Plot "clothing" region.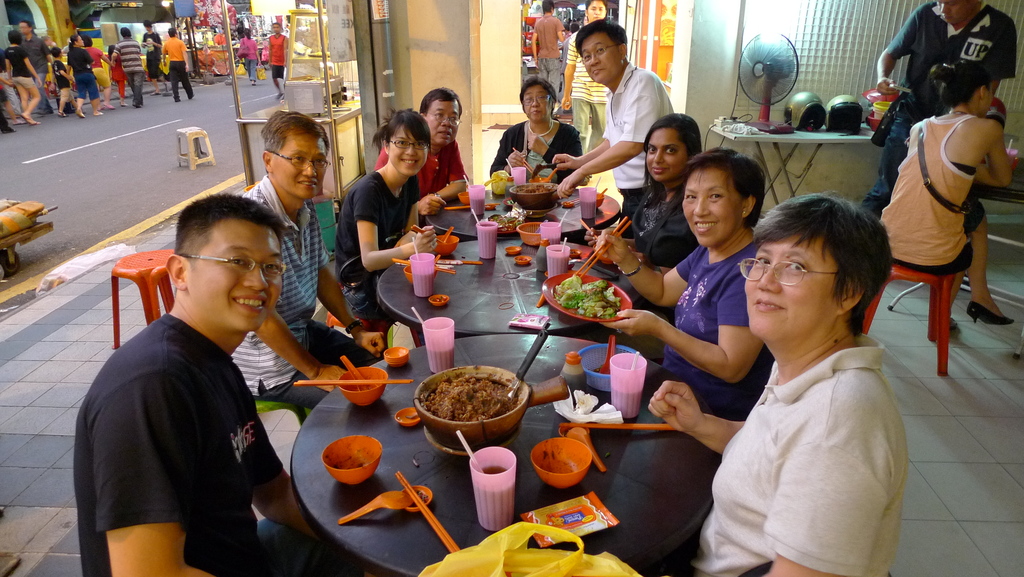
Plotted at 237, 36, 255, 77.
